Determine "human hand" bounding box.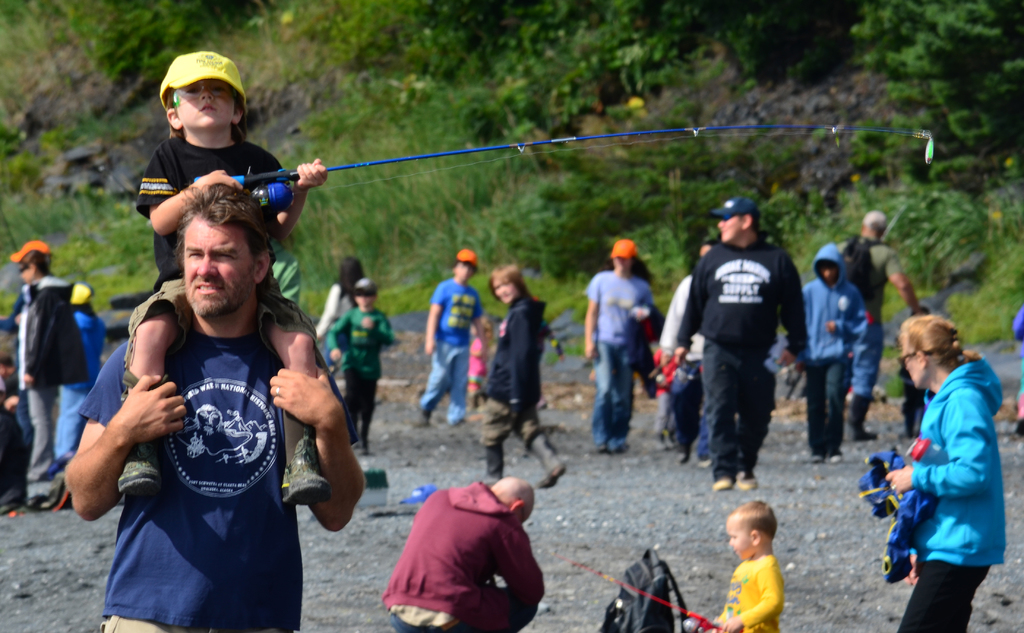
Determined: <box>88,376,173,465</box>.
